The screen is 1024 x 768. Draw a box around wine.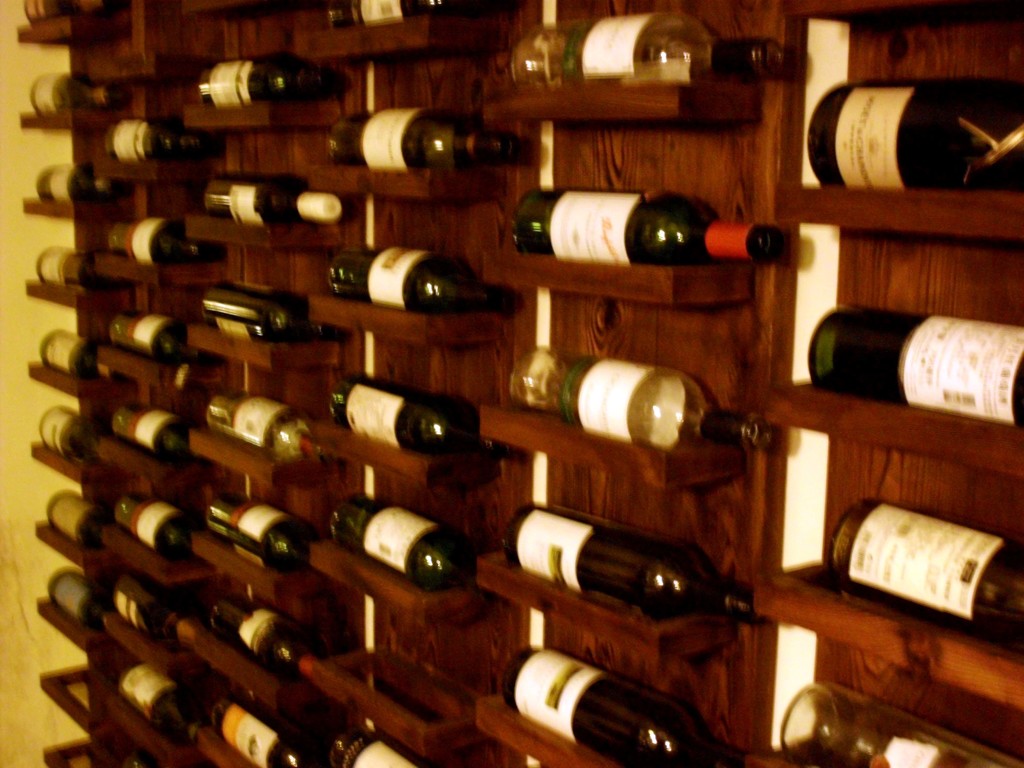
select_region(332, 0, 508, 28).
